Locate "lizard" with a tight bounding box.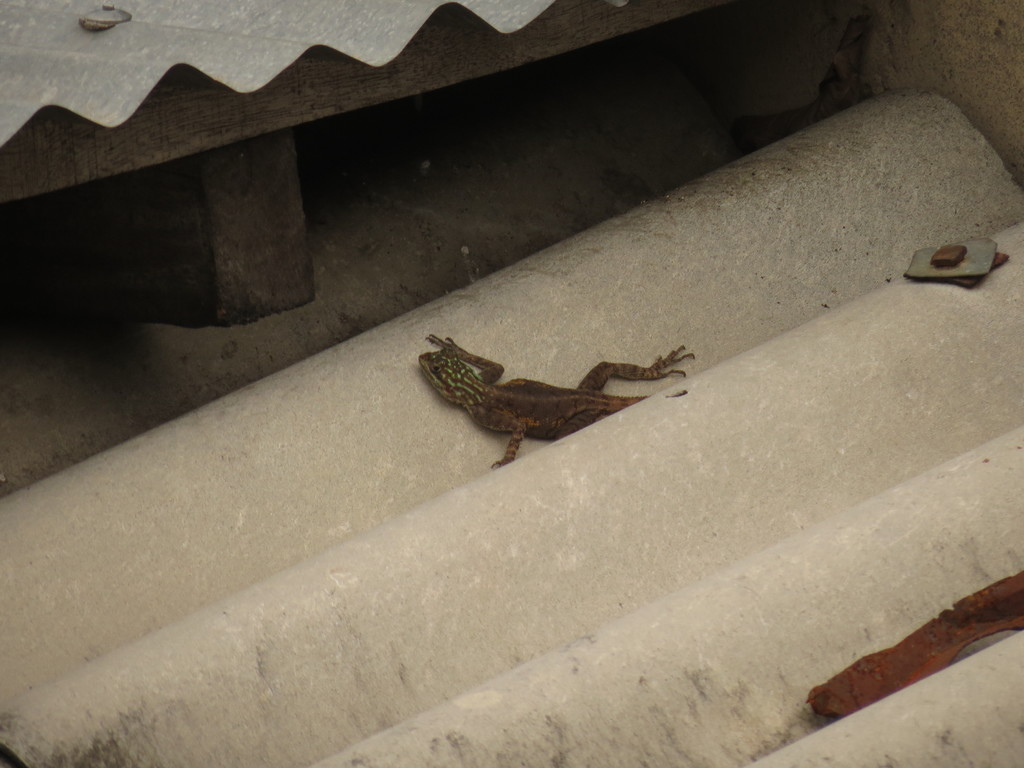
{"left": 401, "top": 334, "right": 698, "bottom": 481}.
